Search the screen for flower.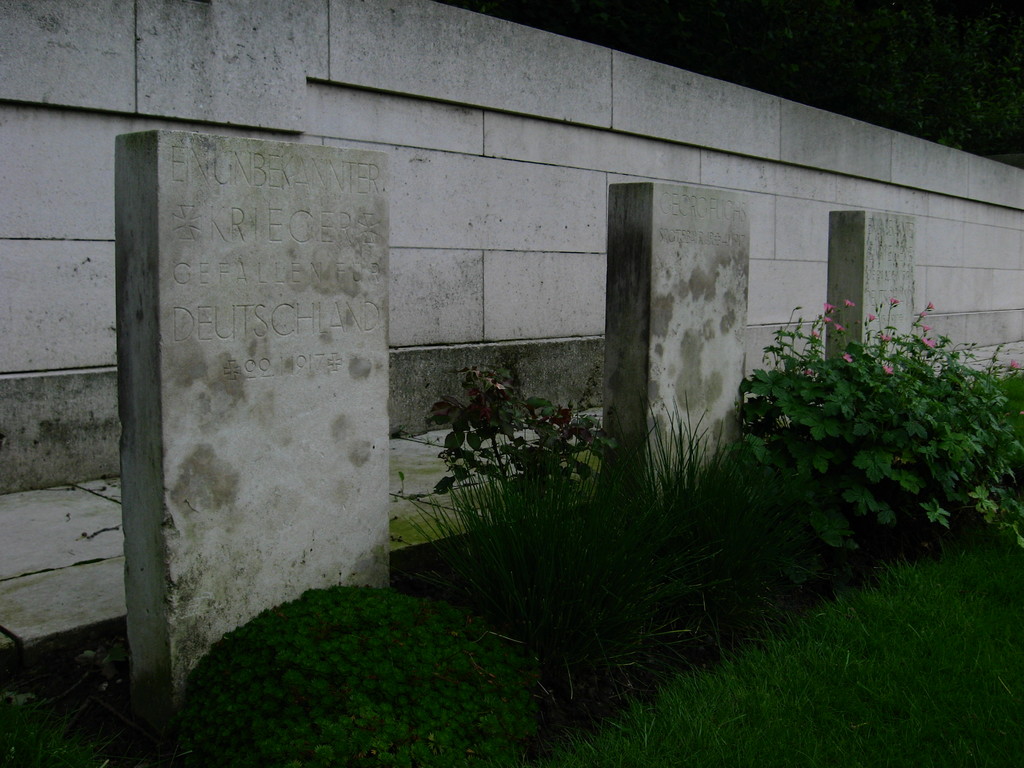
Found at region(925, 304, 932, 314).
